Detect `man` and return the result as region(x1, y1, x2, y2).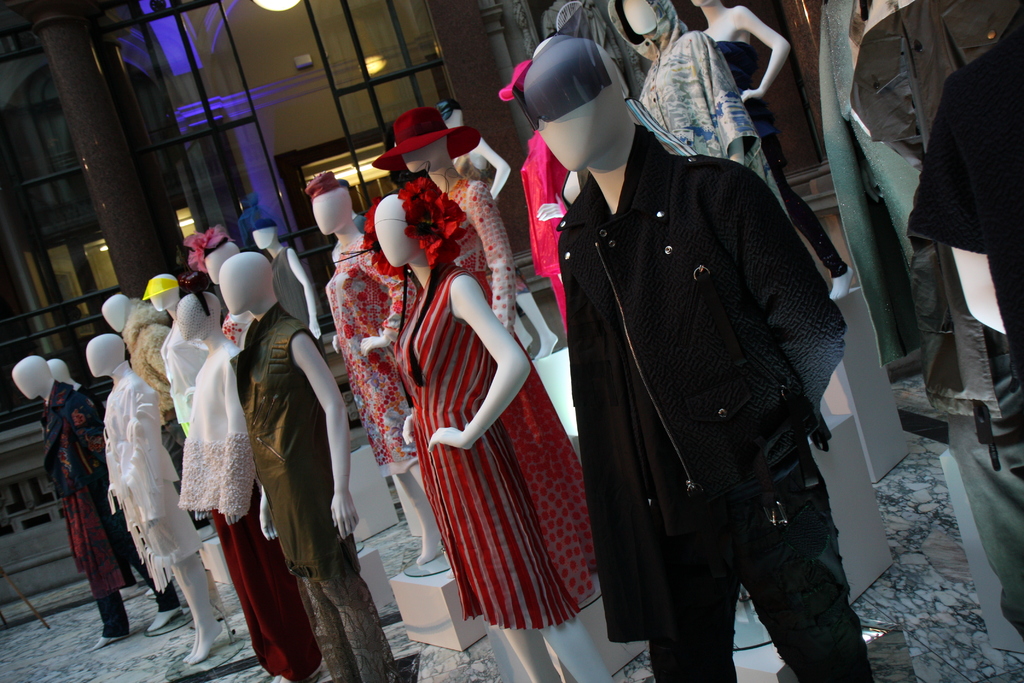
region(217, 252, 396, 682).
